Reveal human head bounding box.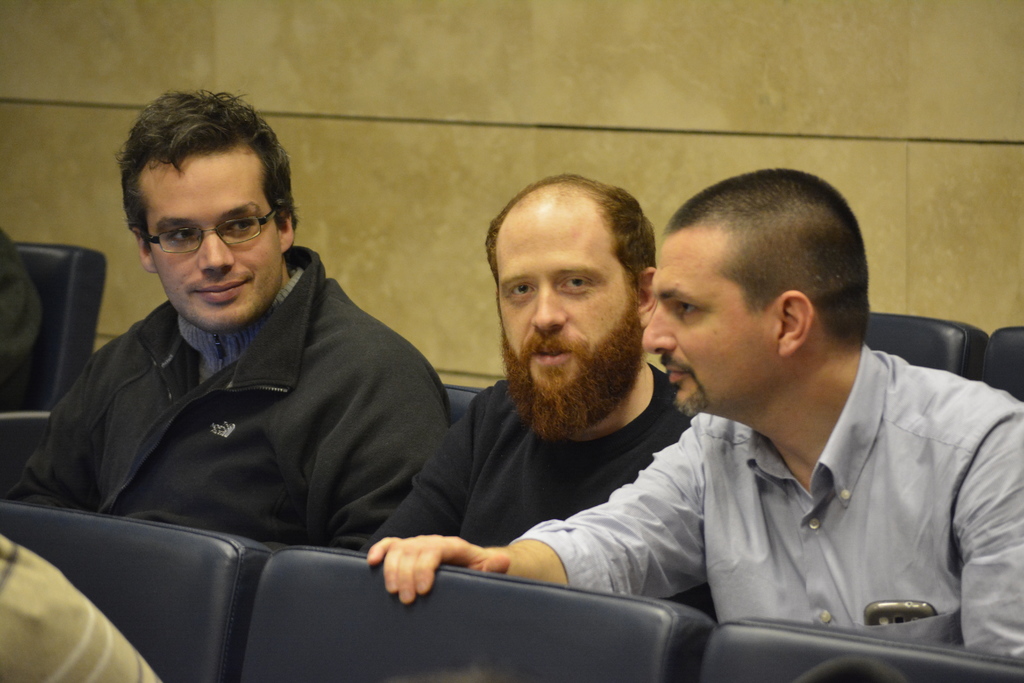
Revealed: [641, 162, 876, 409].
